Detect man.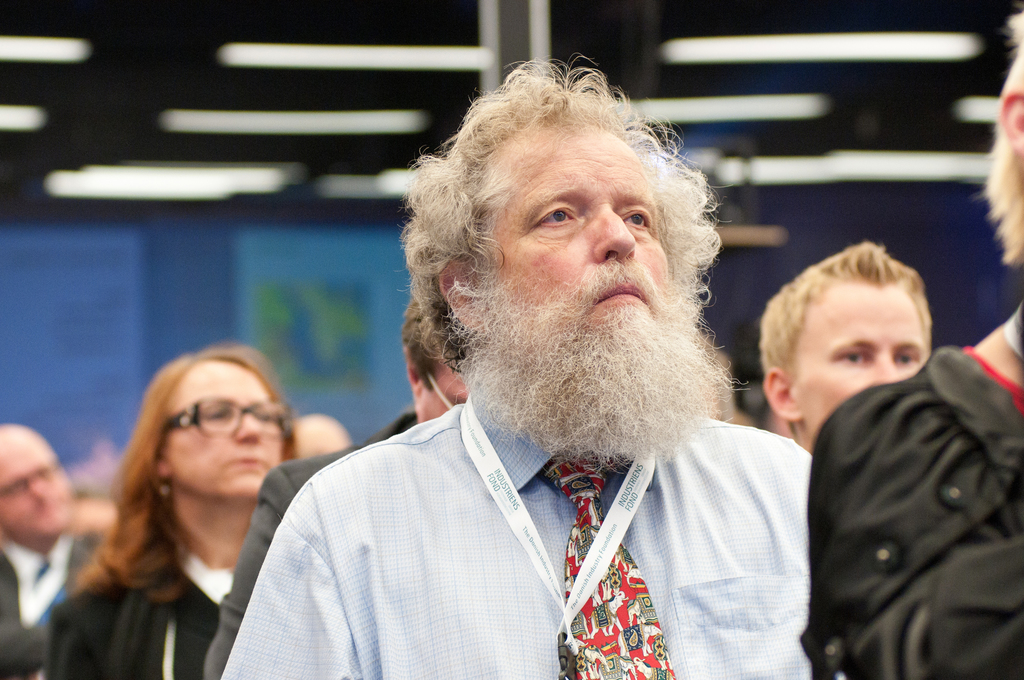
Detected at 750/241/937/465.
